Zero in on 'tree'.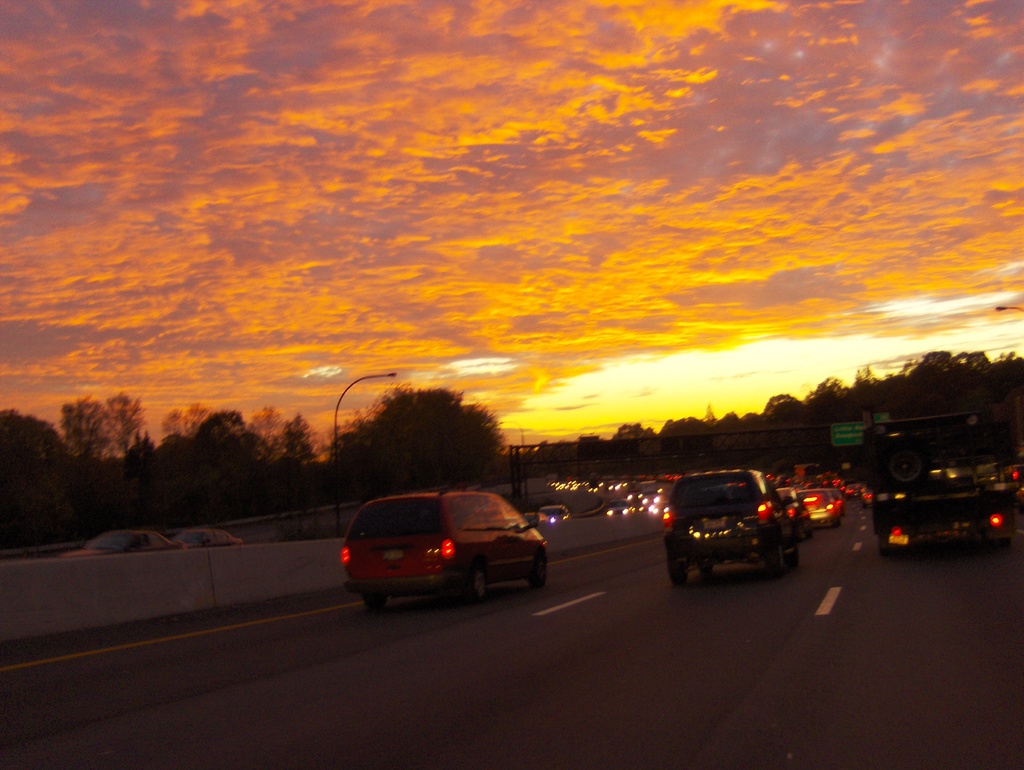
Zeroed in: region(303, 384, 534, 479).
